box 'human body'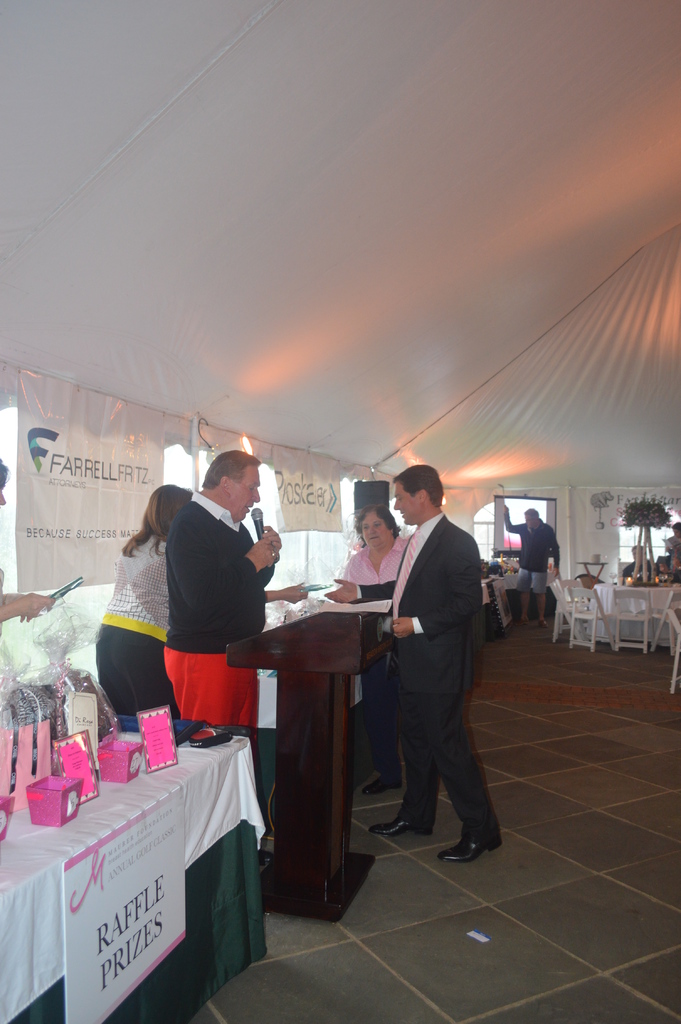
box=[165, 489, 286, 771]
